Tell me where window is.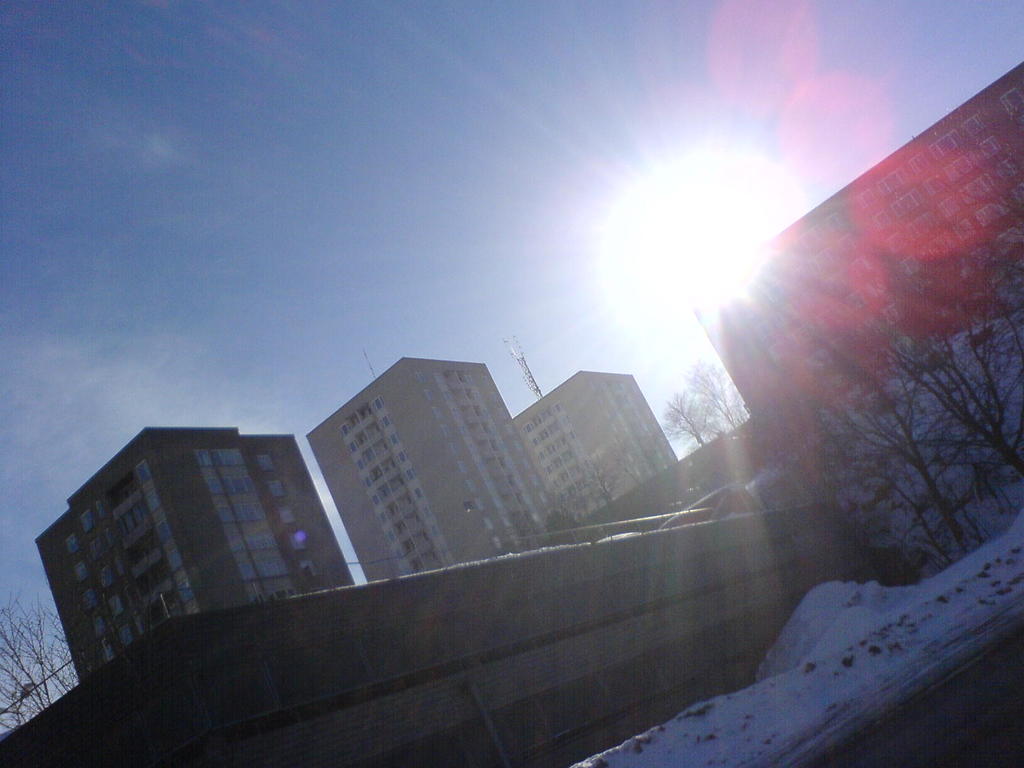
window is at locate(103, 643, 113, 662).
